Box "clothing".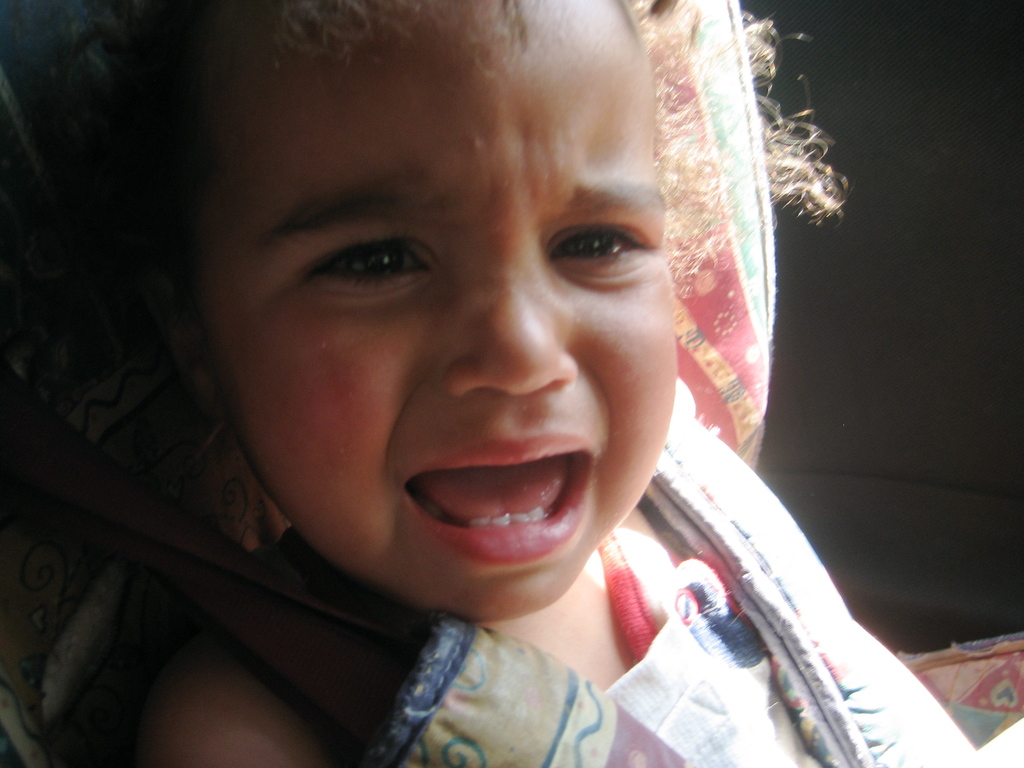
bbox=[0, 0, 1023, 767].
